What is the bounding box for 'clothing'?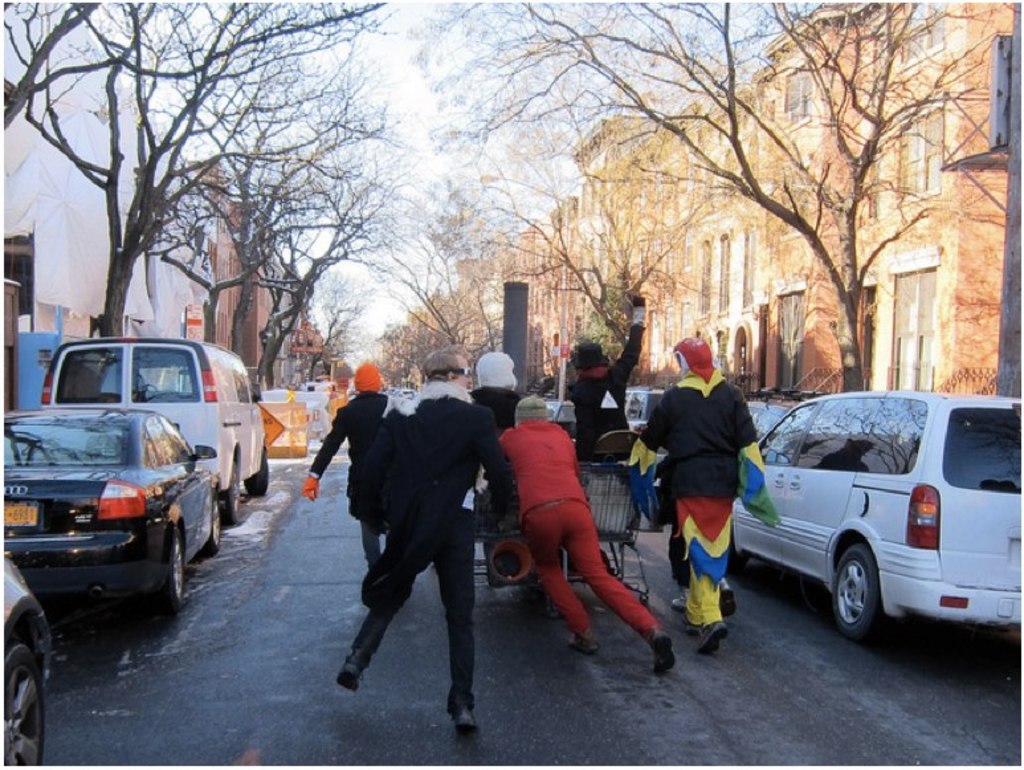
566 318 642 460.
